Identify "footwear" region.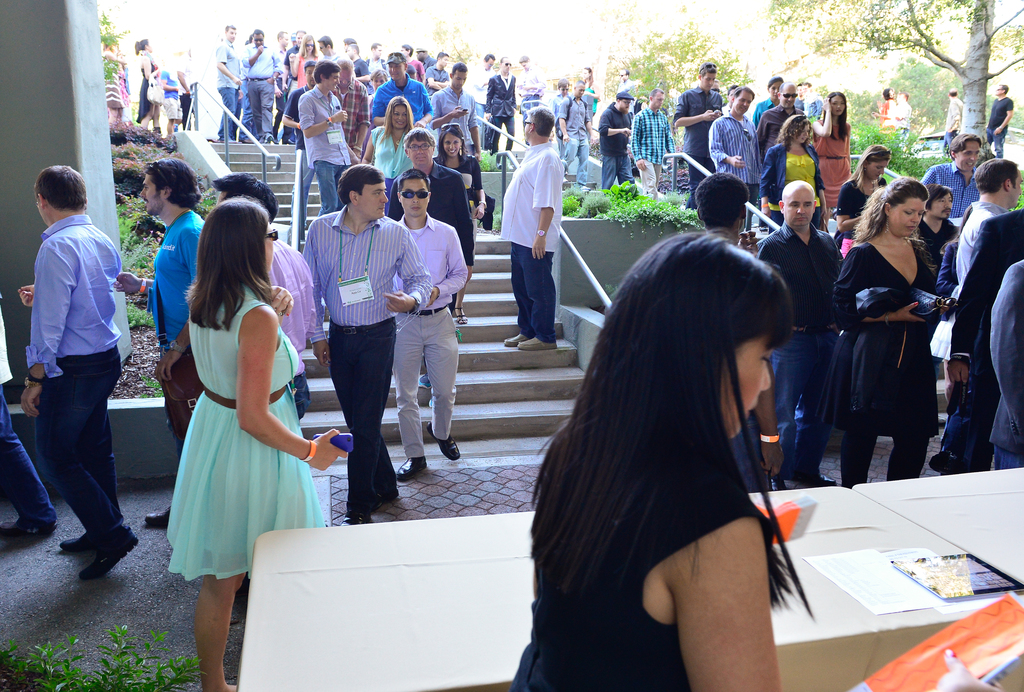
Region: {"left": 501, "top": 325, "right": 531, "bottom": 350}.
